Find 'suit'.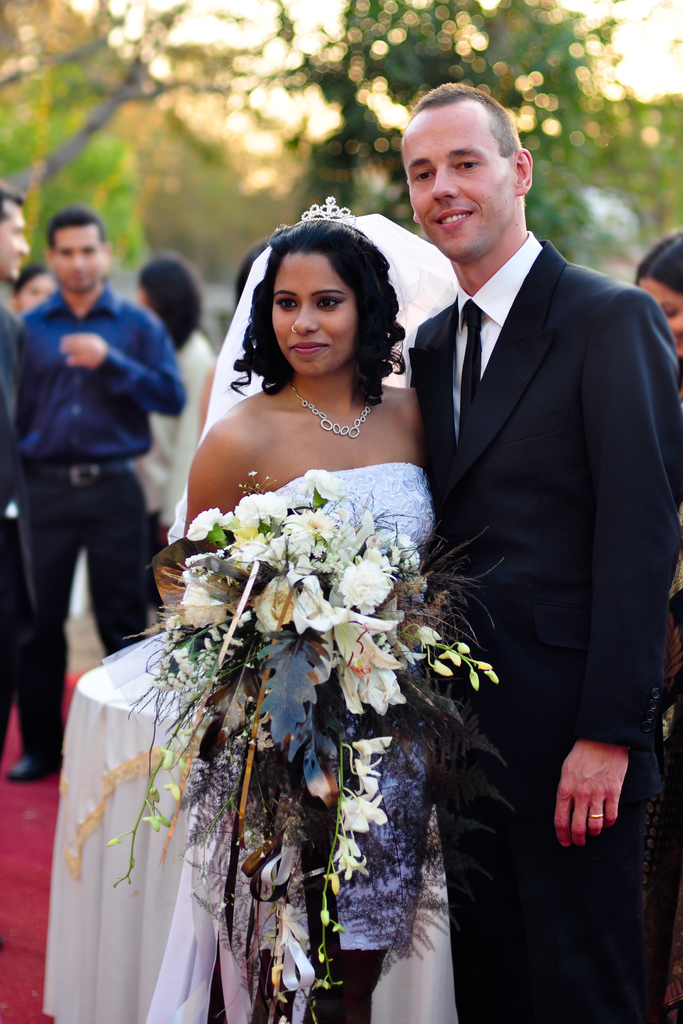
box(407, 231, 682, 1023).
